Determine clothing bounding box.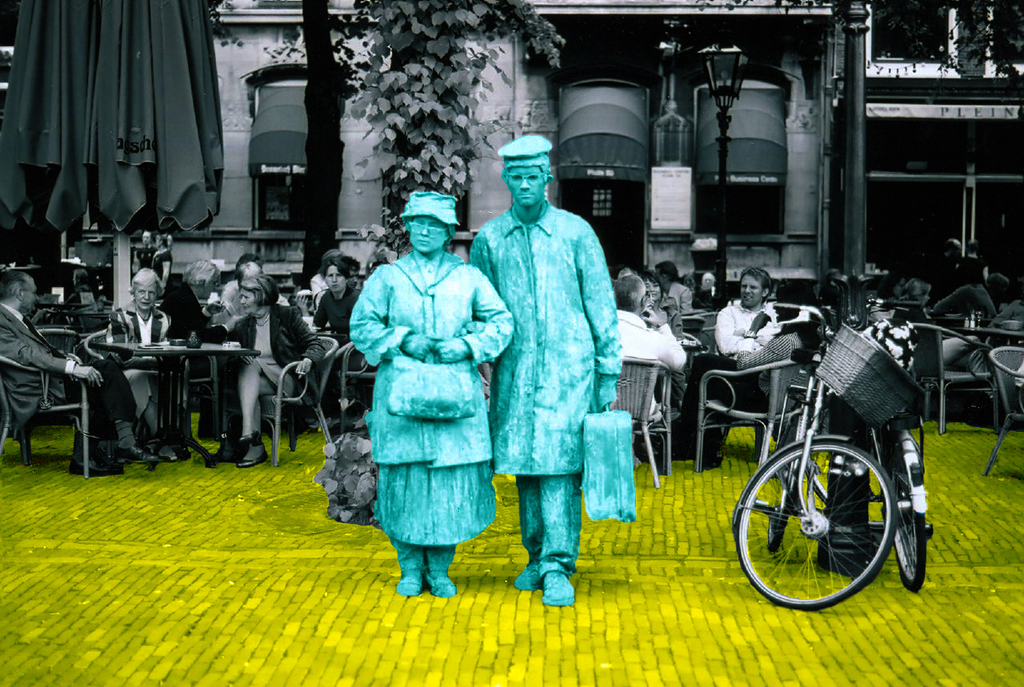
Determined: 307,274,326,302.
